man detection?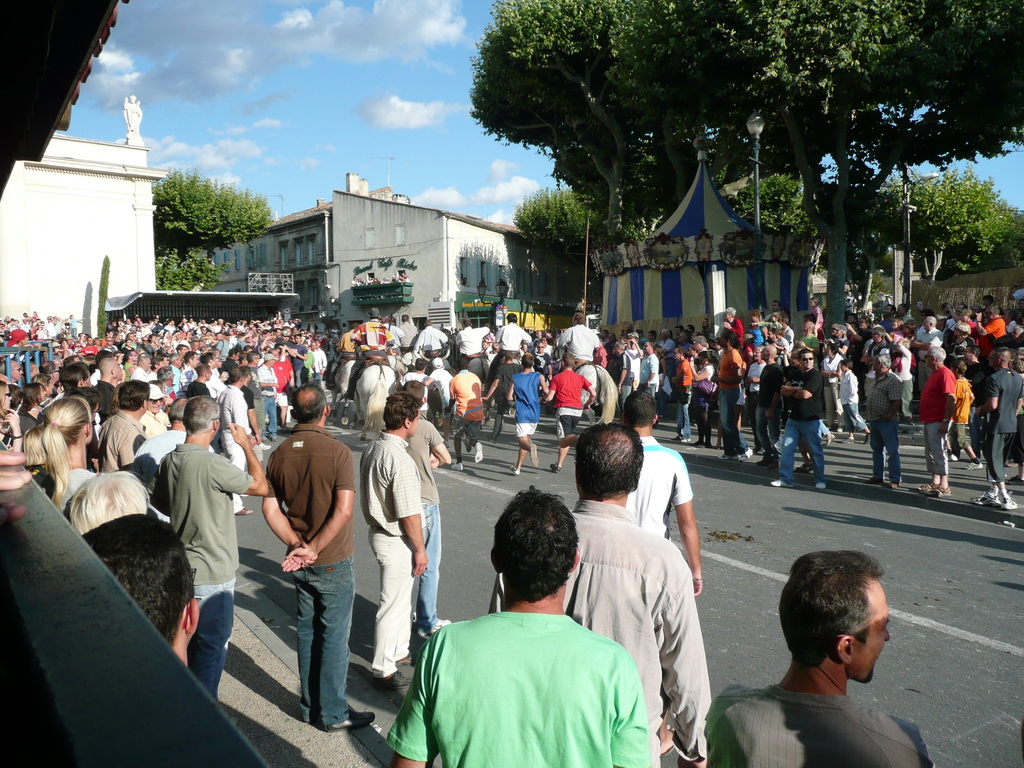
pyautogui.locateOnScreen(618, 395, 705, 604)
